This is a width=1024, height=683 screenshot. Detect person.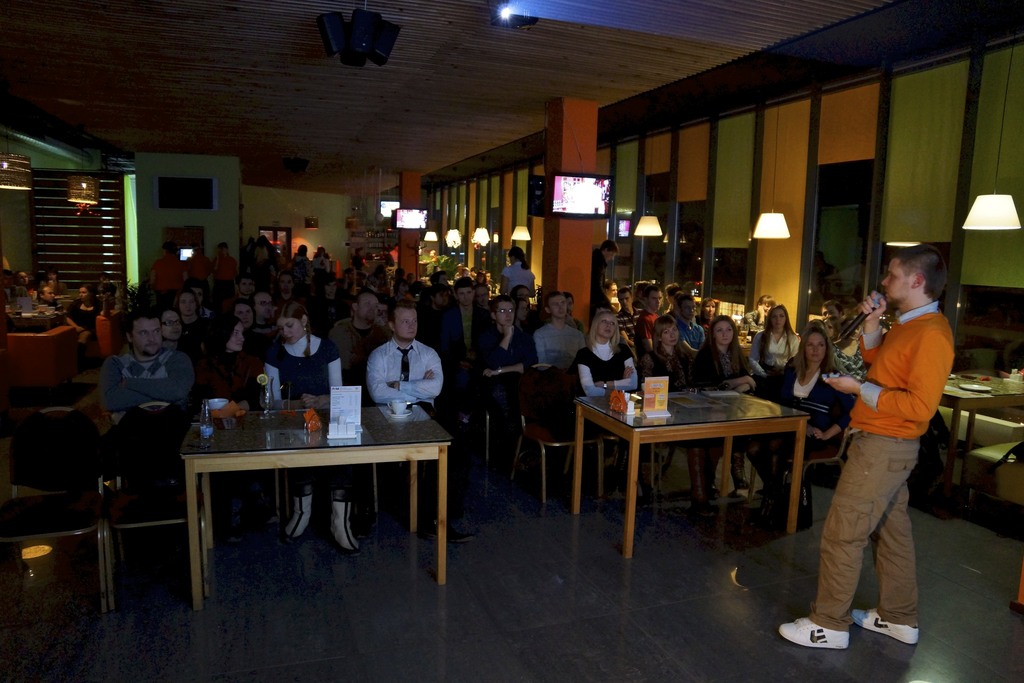
(668, 288, 703, 359).
